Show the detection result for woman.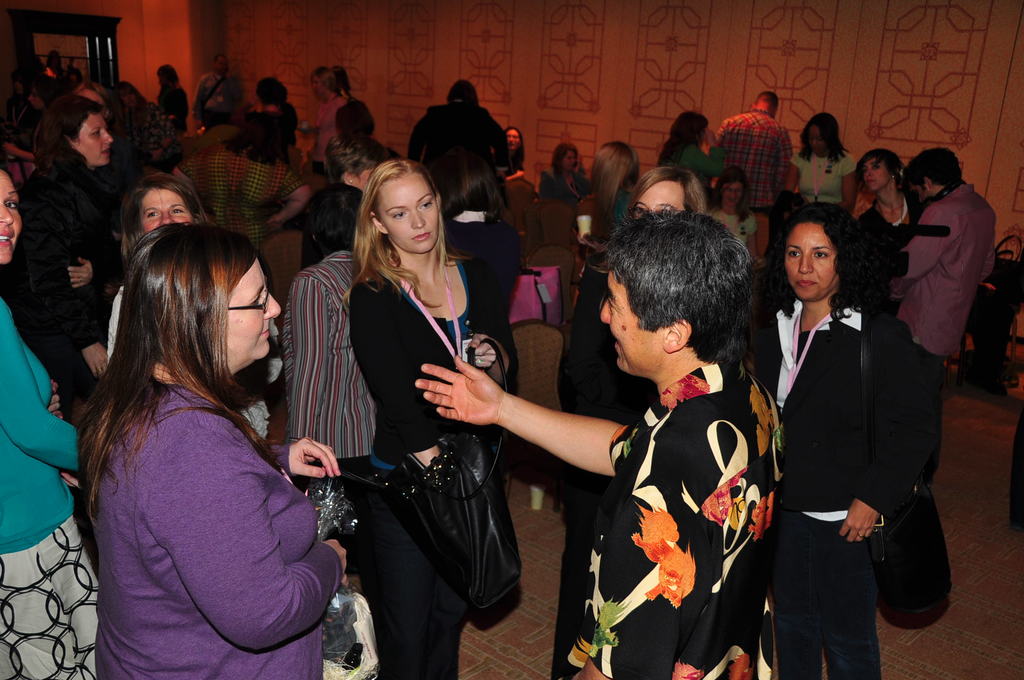
left=780, top=109, right=855, bottom=220.
